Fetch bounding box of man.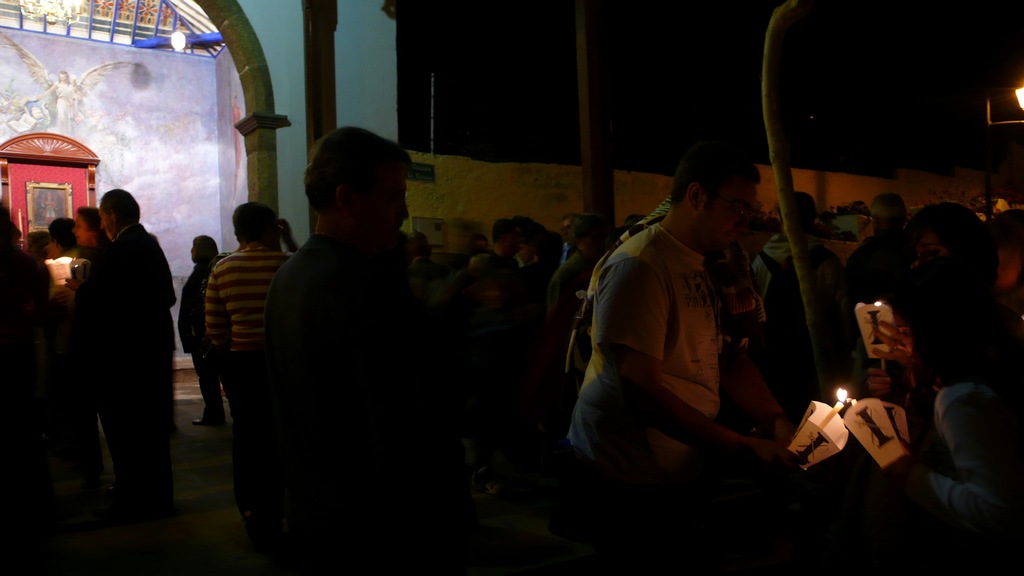
Bbox: {"x1": 554, "y1": 215, "x2": 614, "y2": 450}.
